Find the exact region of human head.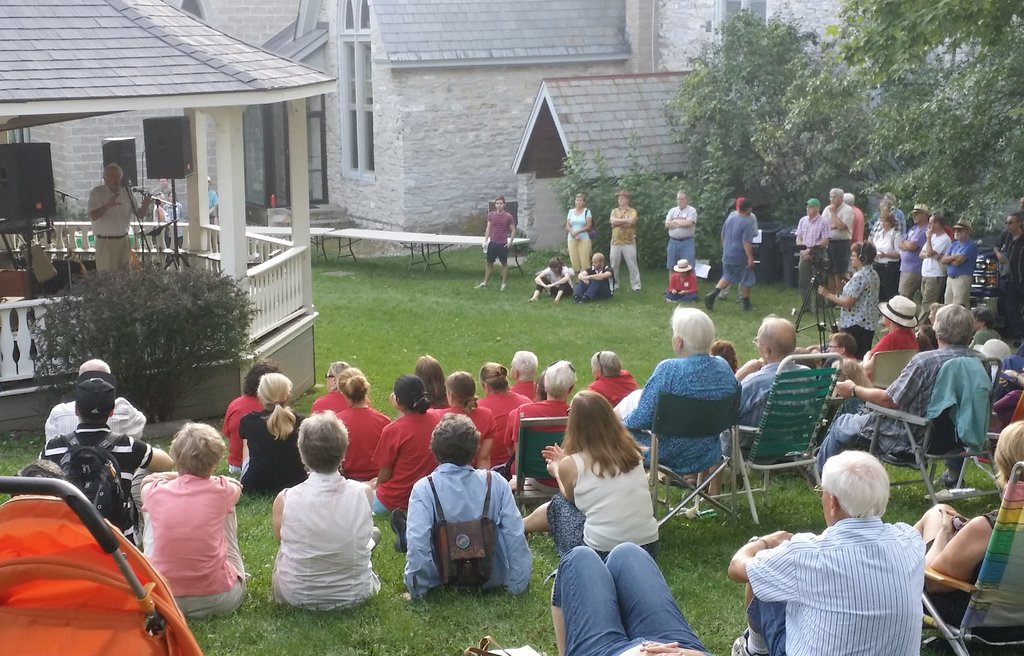
Exact region: (880, 212, 892, 235).
